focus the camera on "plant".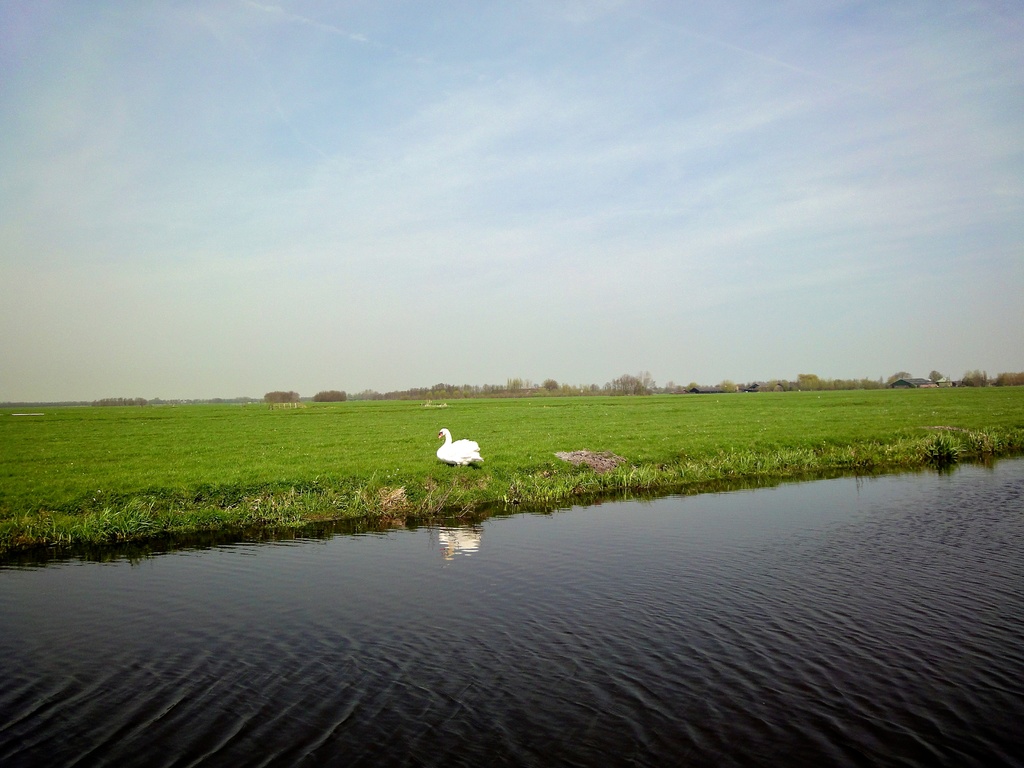
Focus region: pyautogui.locateOnScreen(186, 495, 236, 533).
